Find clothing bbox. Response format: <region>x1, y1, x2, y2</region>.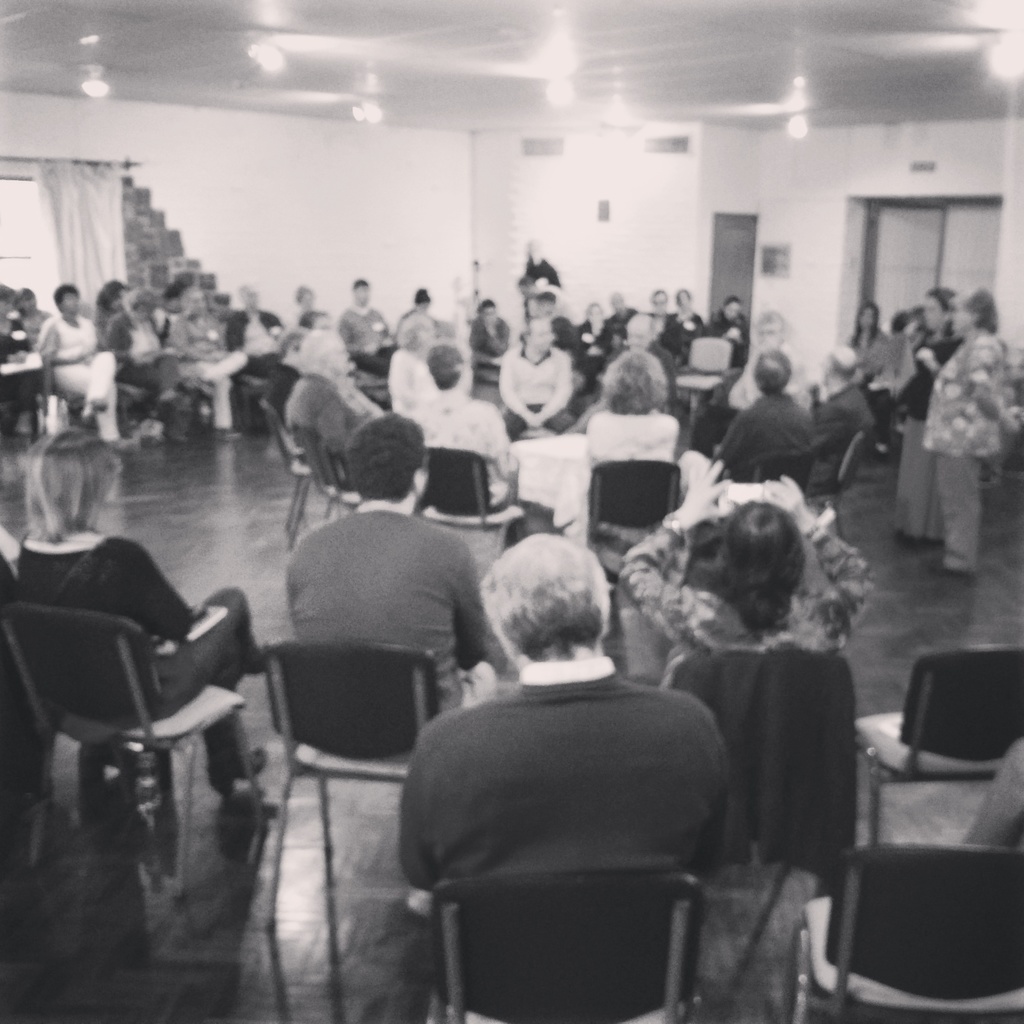
<region>16, 517, 266, 786</region>.
